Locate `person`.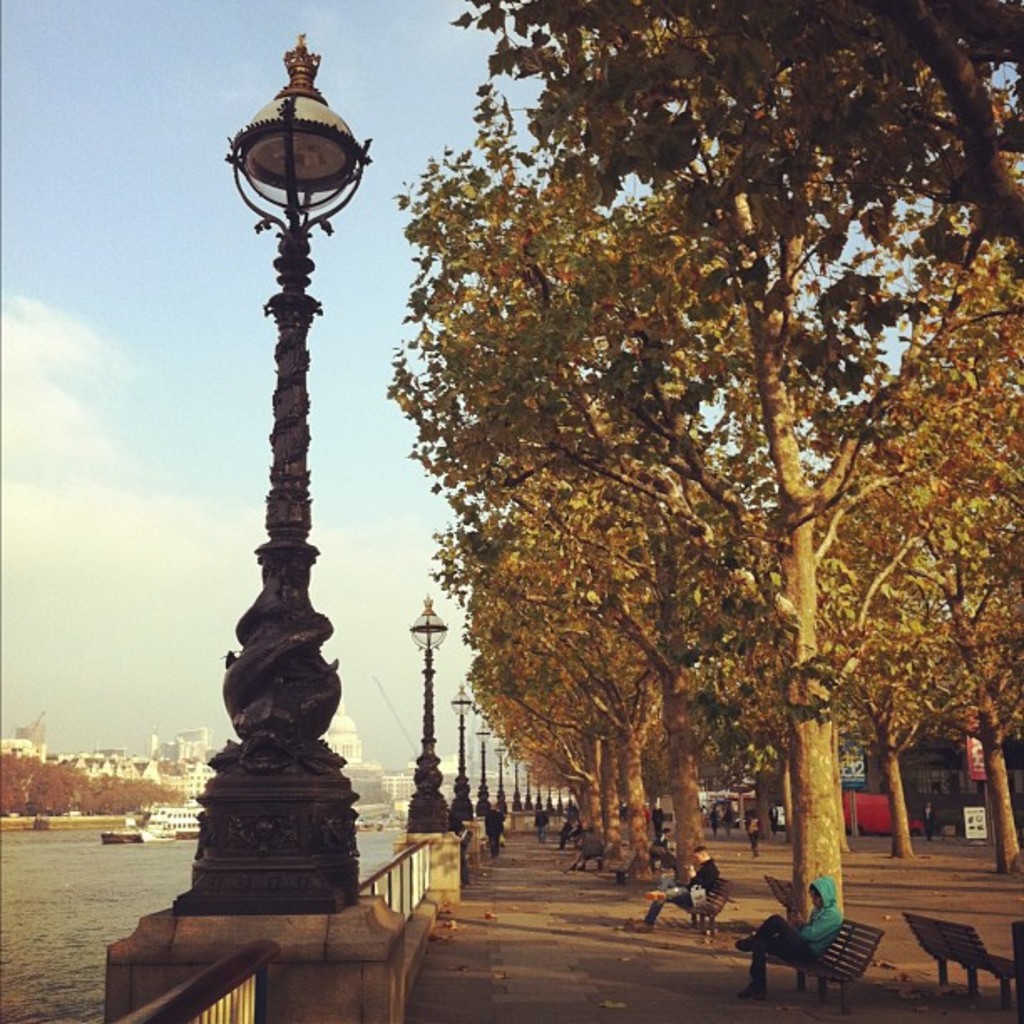
Bounding box: bbox=[733, 877, 843, 992].
